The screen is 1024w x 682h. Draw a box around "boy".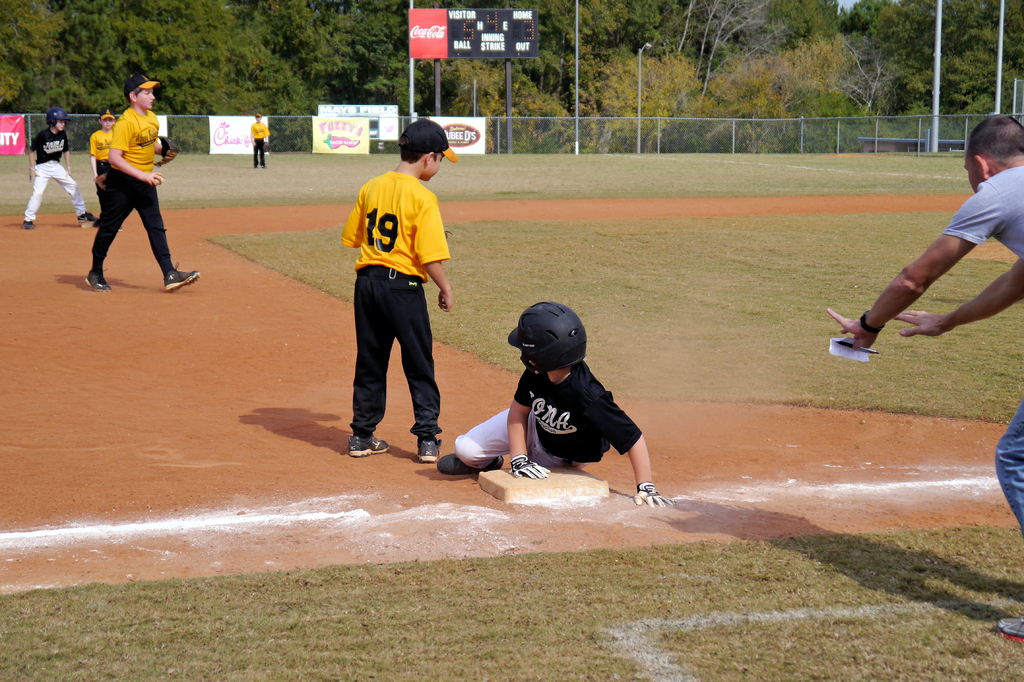
{"left": 83, "top": 72, "right": 200, "bottom": 294}.
